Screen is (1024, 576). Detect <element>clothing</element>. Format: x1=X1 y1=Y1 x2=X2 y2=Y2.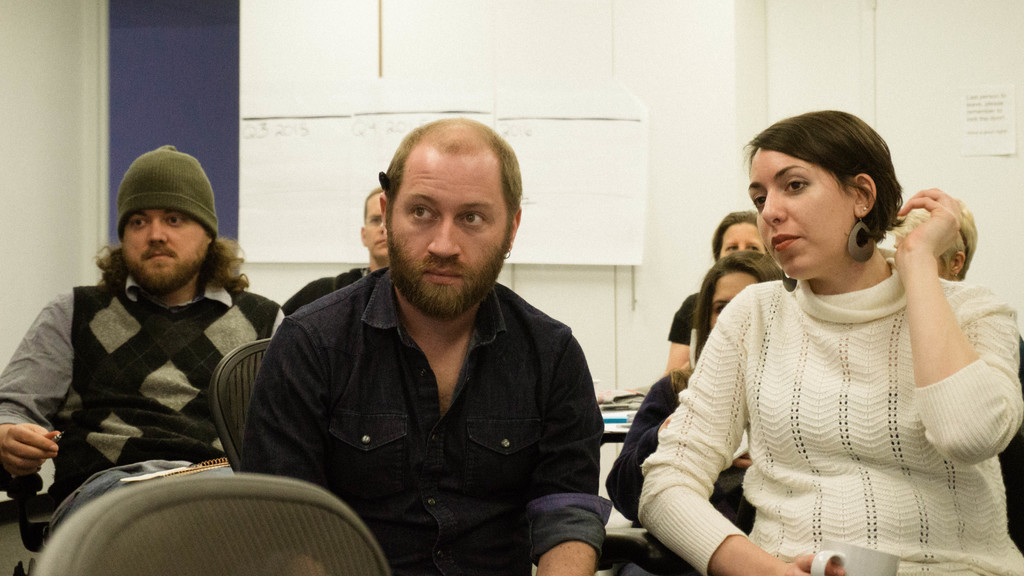
x1=633 y1=259 x2=1023 y2=575.
